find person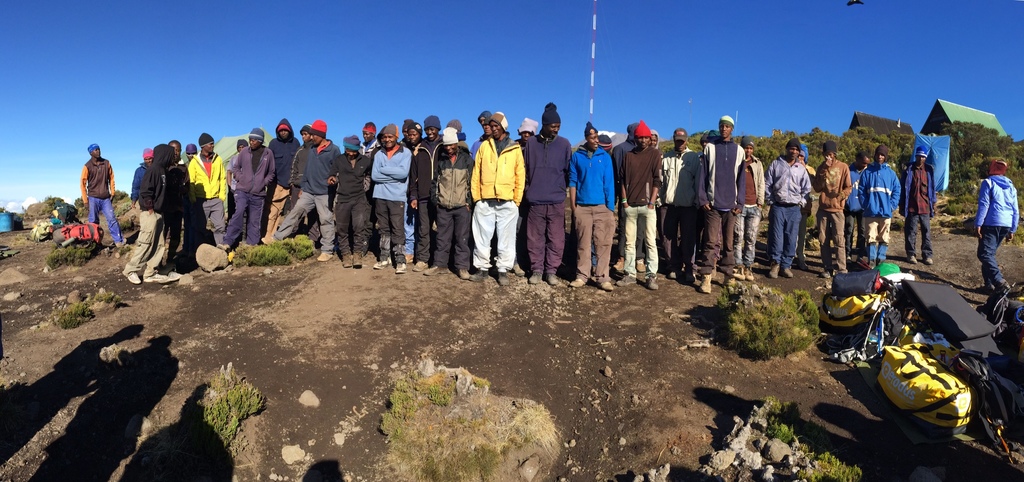
select_region(566, 127, 617, 291)
